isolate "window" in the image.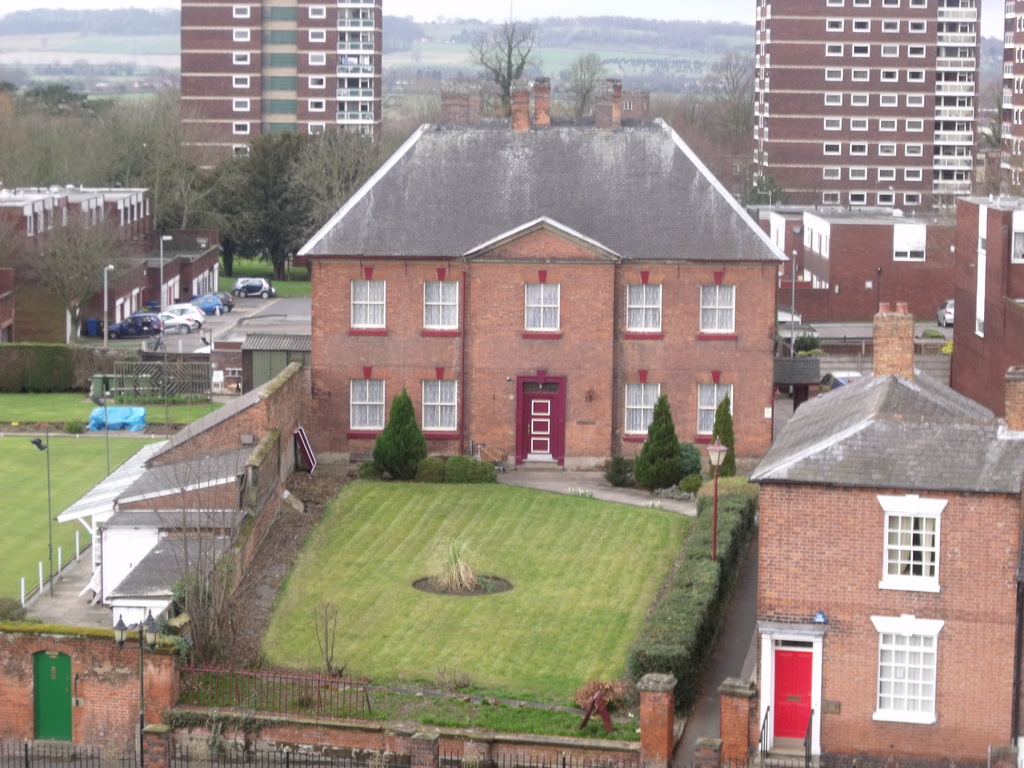
Isolated region: select_region(824, 67, 842, 81).
